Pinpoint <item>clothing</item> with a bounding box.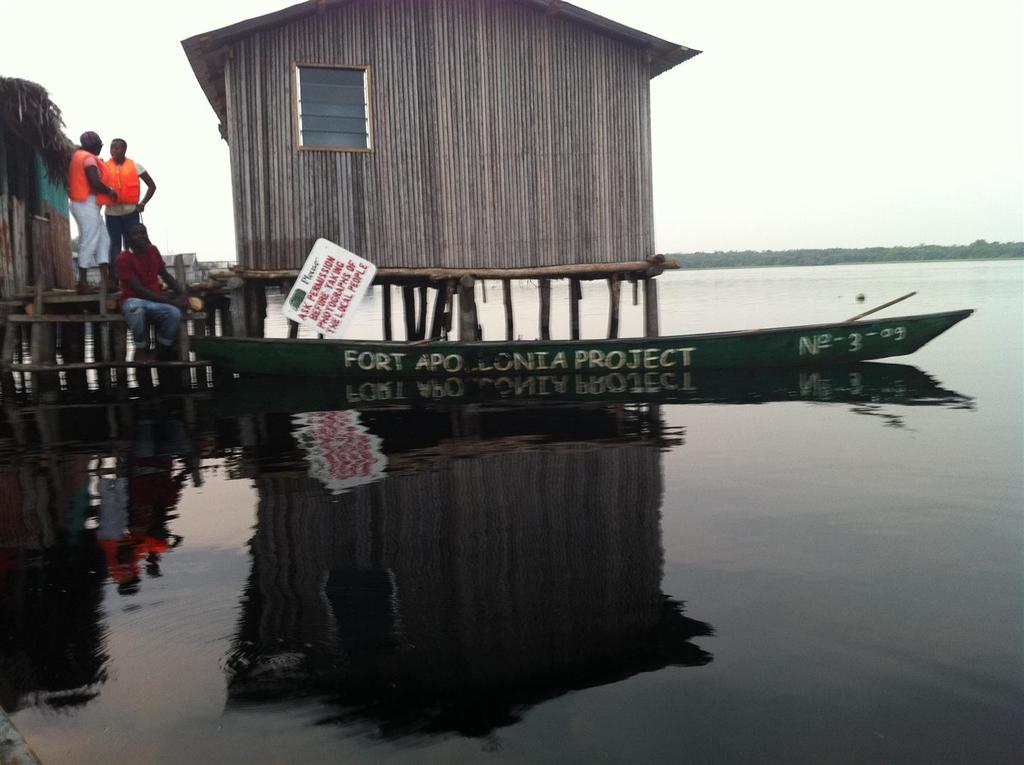
[x1=115, y1=250, x2=179, y2=349].
